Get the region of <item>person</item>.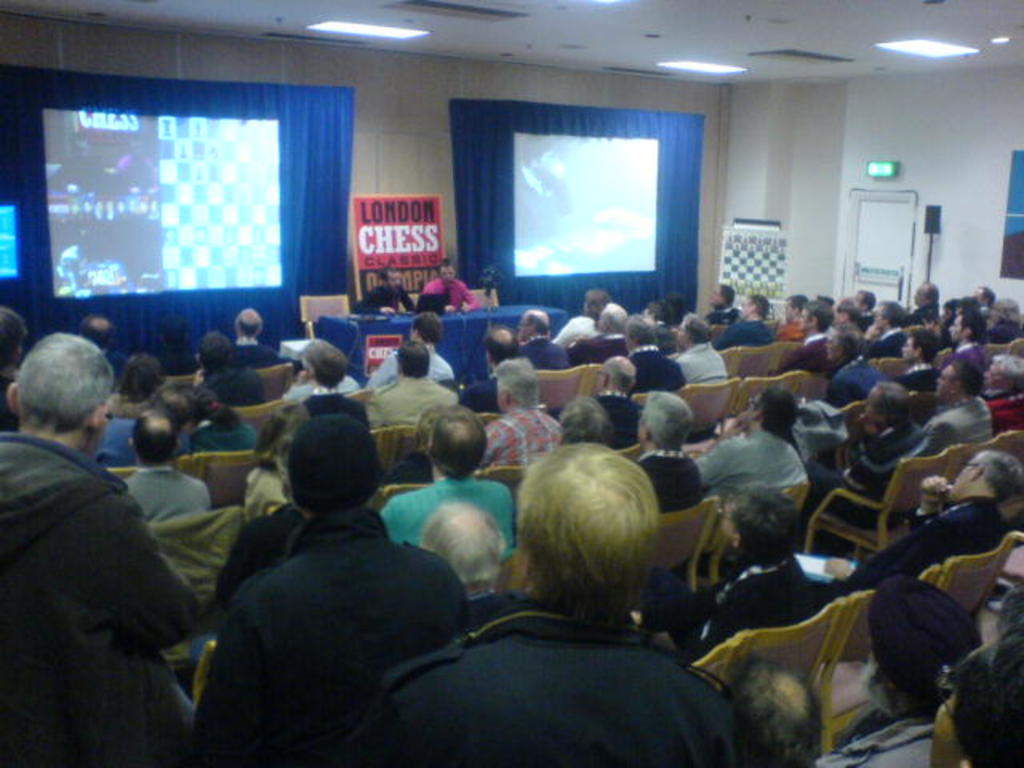
<region>830, 381, 923, 496</region>.
